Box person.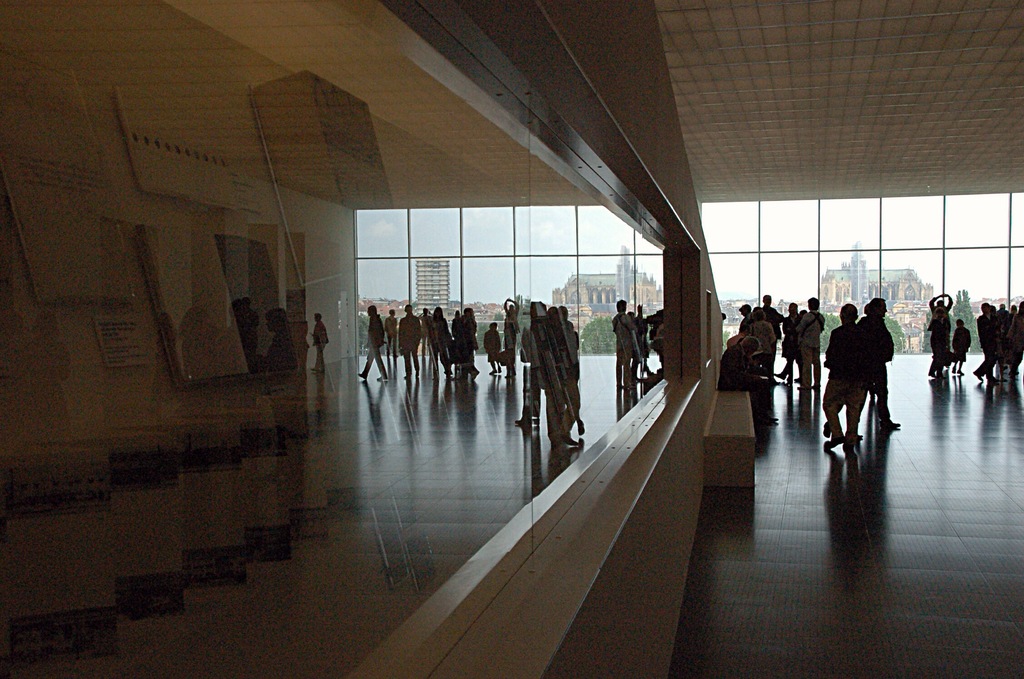
993/311/1012/368.
